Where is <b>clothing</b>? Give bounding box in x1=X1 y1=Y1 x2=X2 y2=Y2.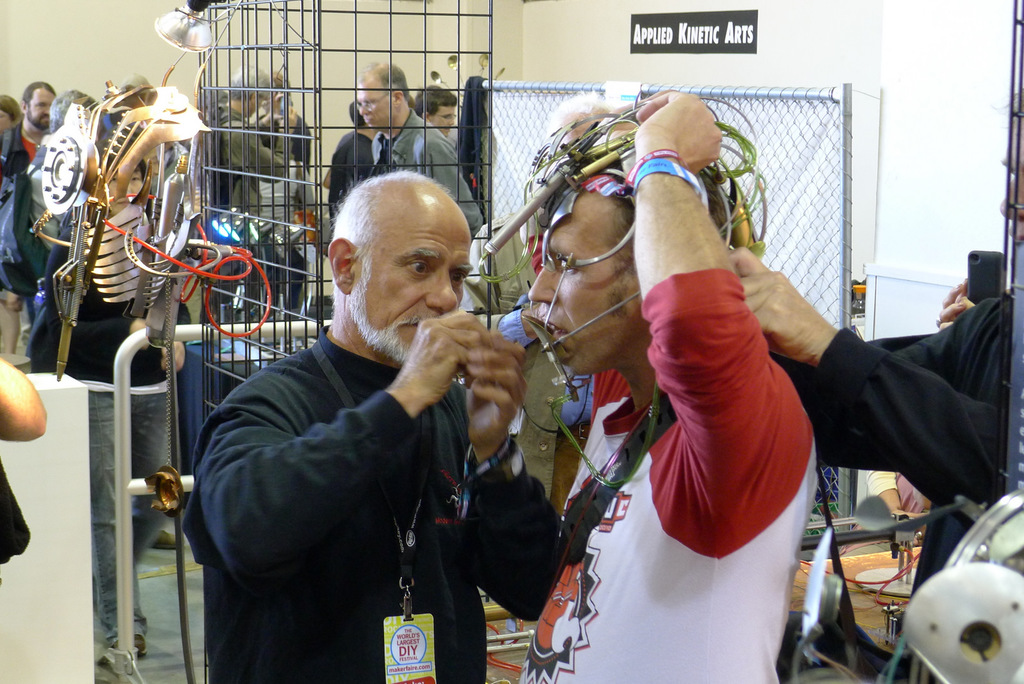
x1=208 y1=114 x2=302 y2=304.
